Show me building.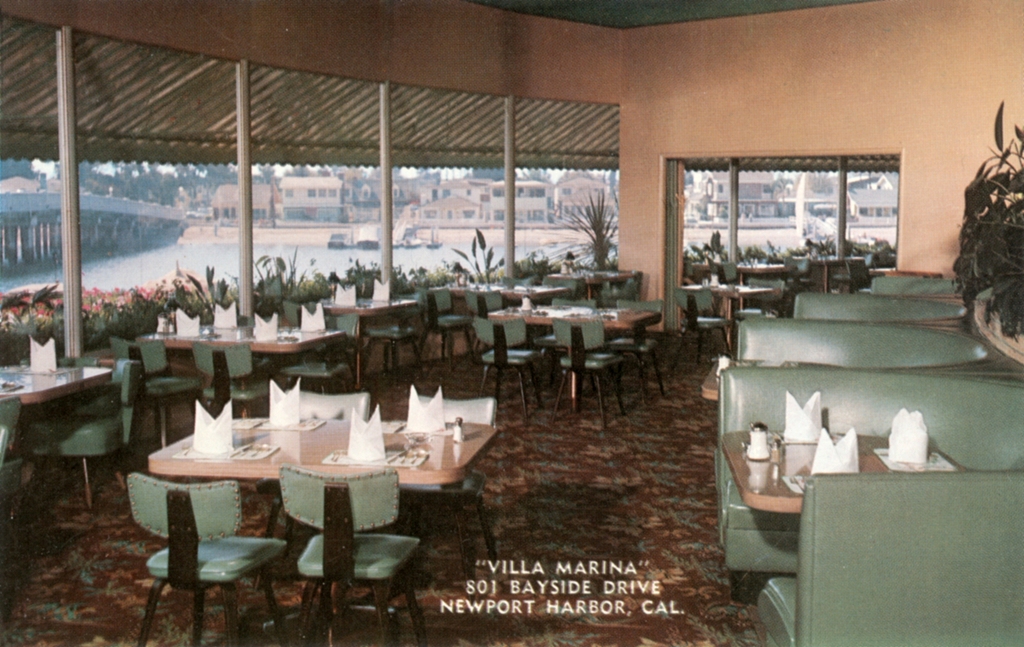
building is here: region(3, 175, 191, 264).
